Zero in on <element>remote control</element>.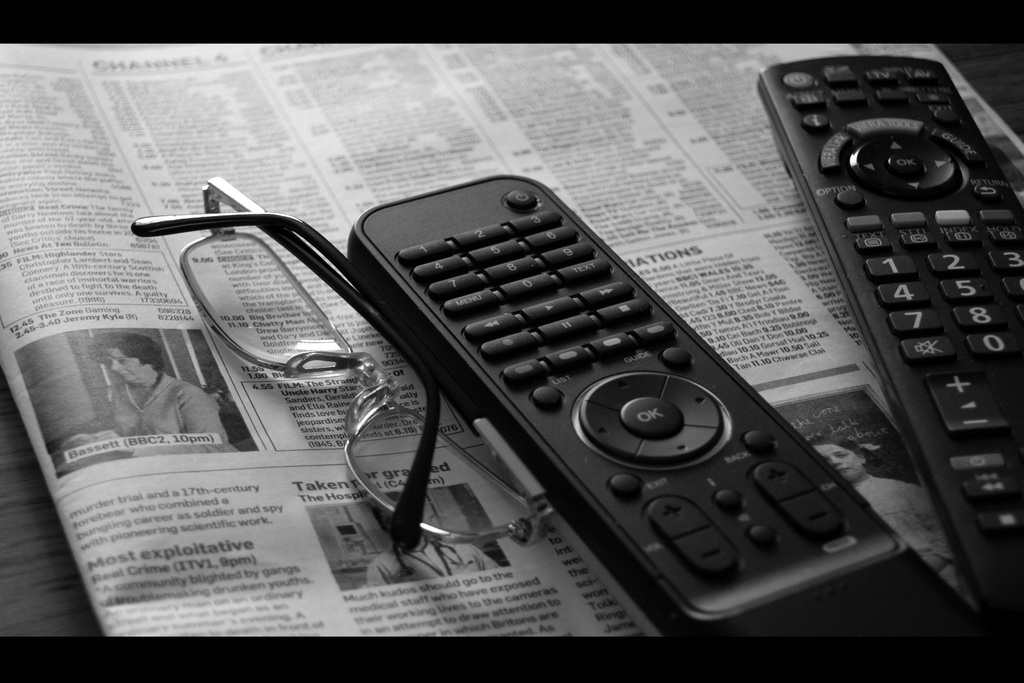
Zeroed in: (755, 54, 1023, 626).
